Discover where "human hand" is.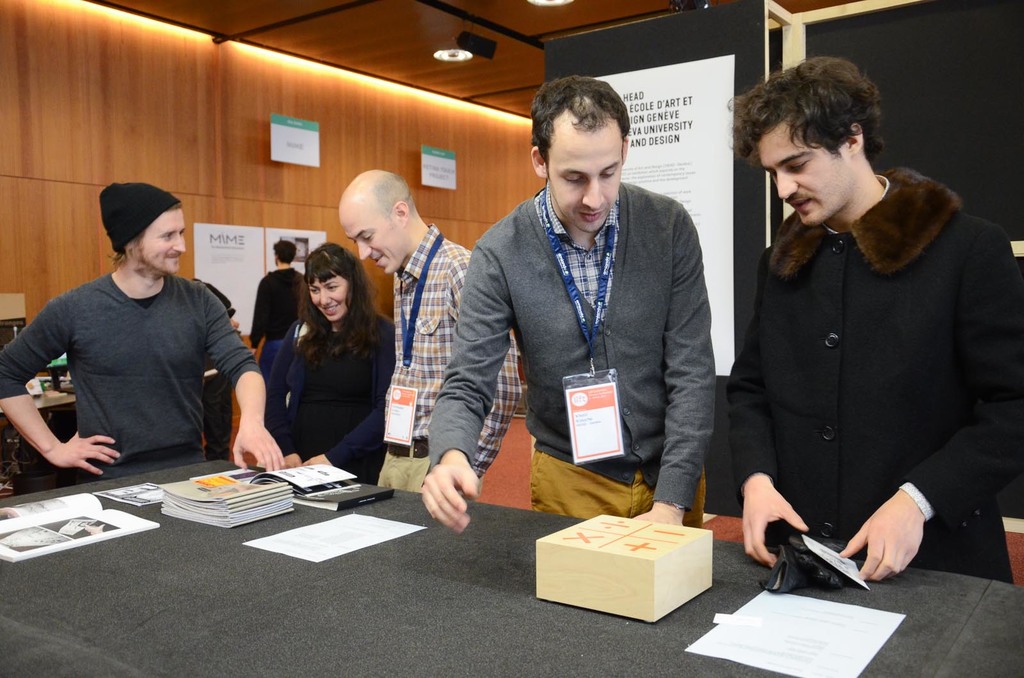
Discovered at select_region(57, 429, 122, 479).
